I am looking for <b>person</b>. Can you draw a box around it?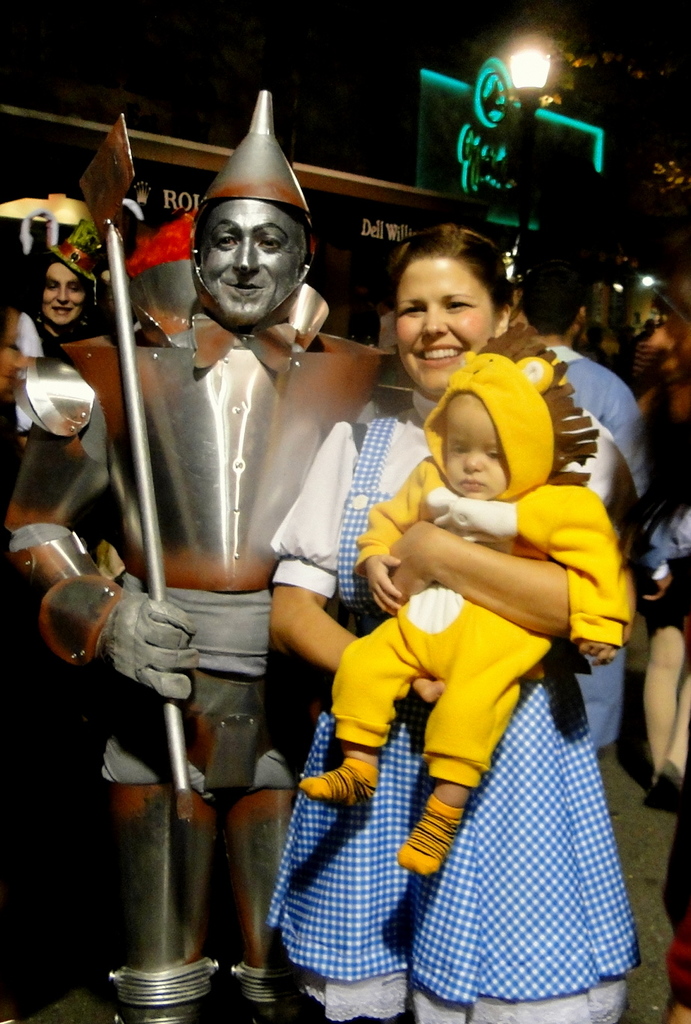
Sure, the bounding box is [0,80,411,1023].
